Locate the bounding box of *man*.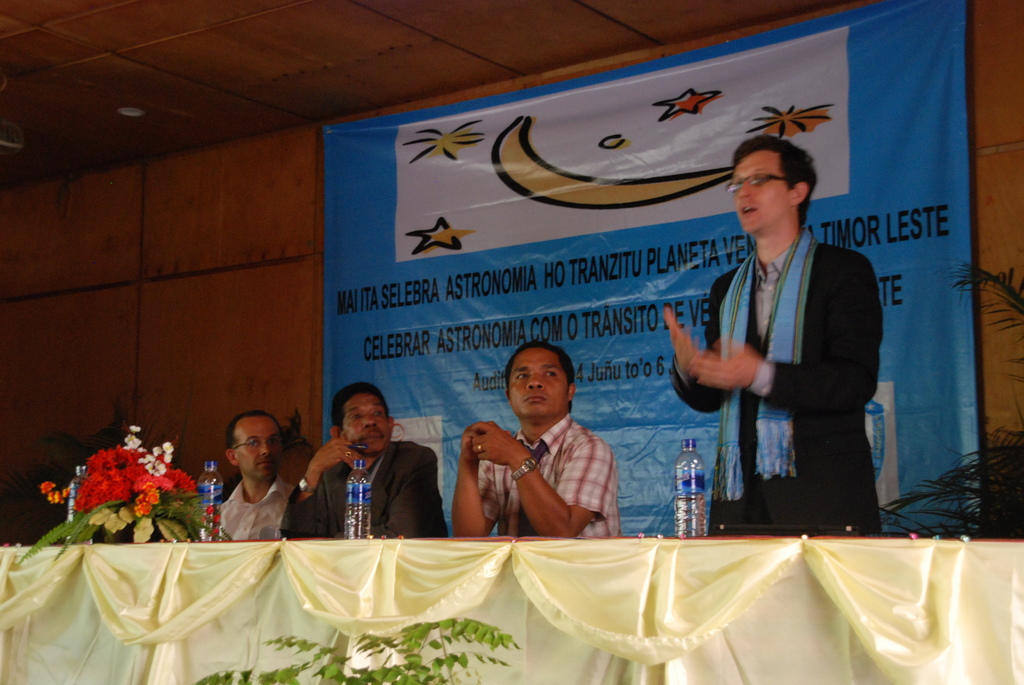
Bounding box: 446:343:628:545.
